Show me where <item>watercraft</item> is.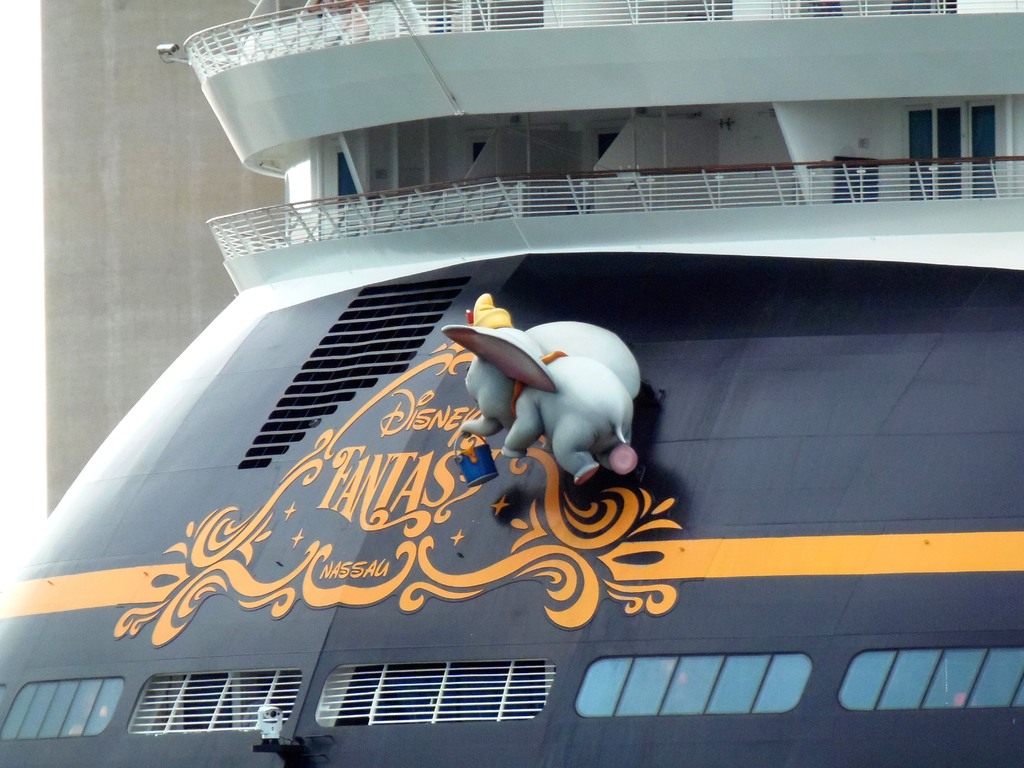
<item>watercraft</item> is at bbox=(20, 16, 1023, 767).
